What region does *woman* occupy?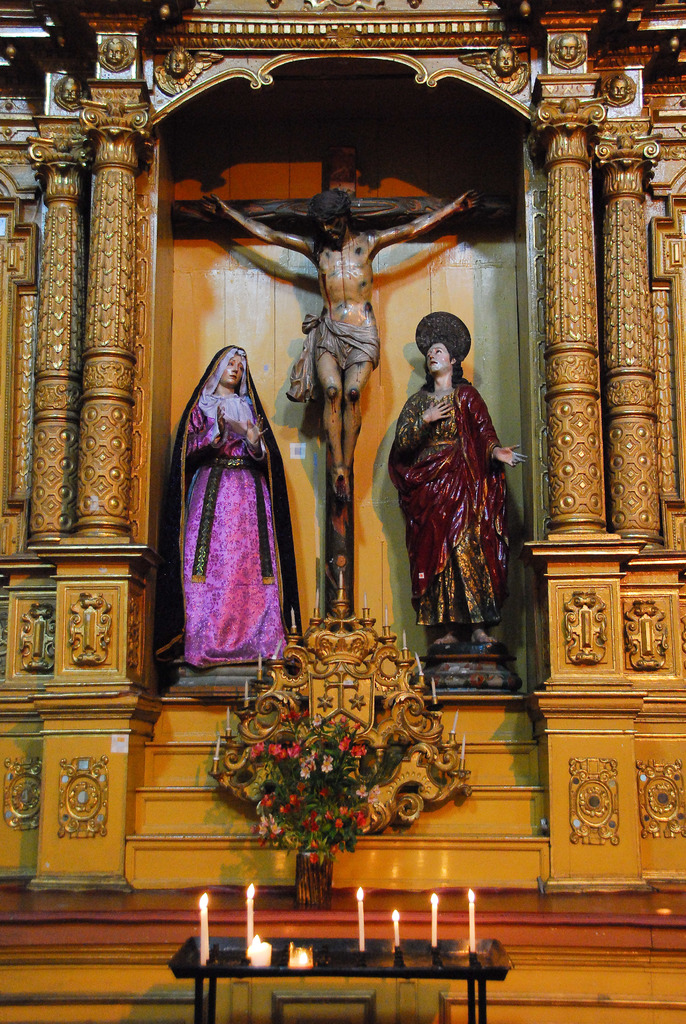
select_region(176, 323, 295, 668).
